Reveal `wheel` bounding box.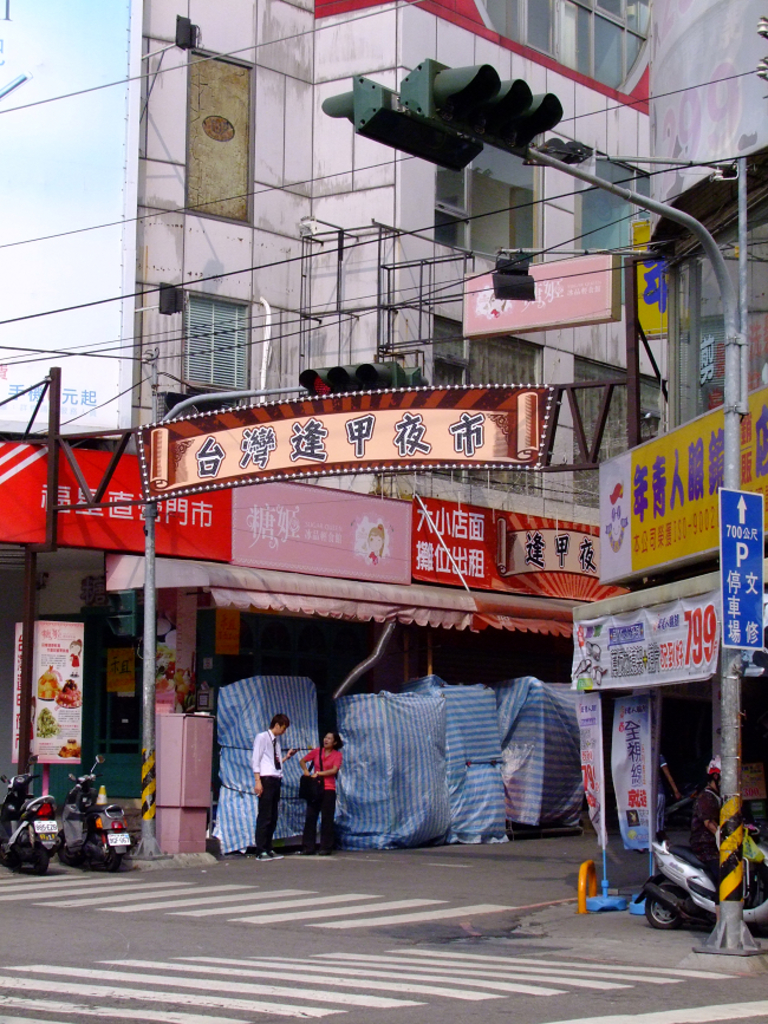
Revealed: bbox(106, 850, 123, 872).
